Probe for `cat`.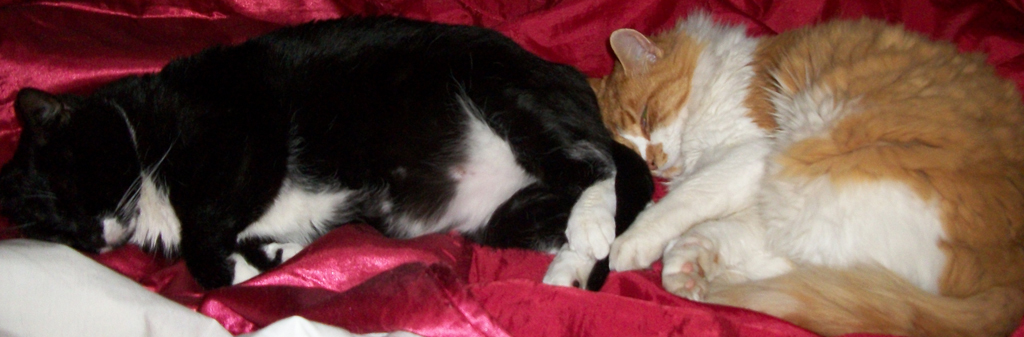
Probe result: locate(593, 8, 1023, 336).
